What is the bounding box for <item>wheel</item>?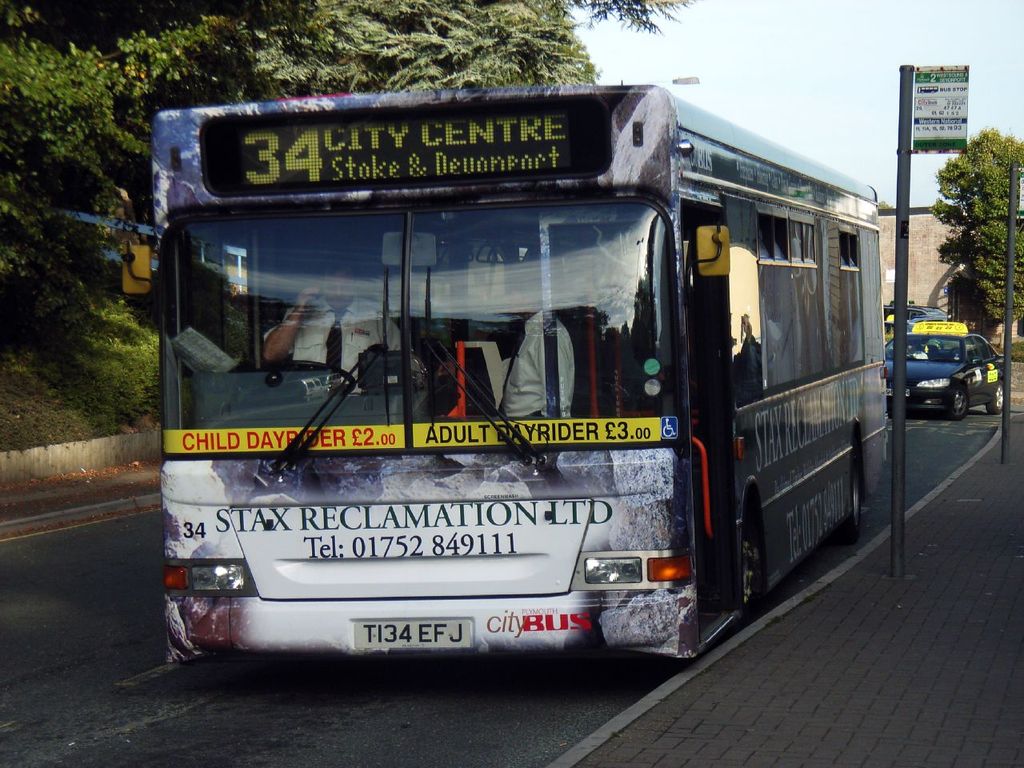
<box>259,354,355,394</box>.
